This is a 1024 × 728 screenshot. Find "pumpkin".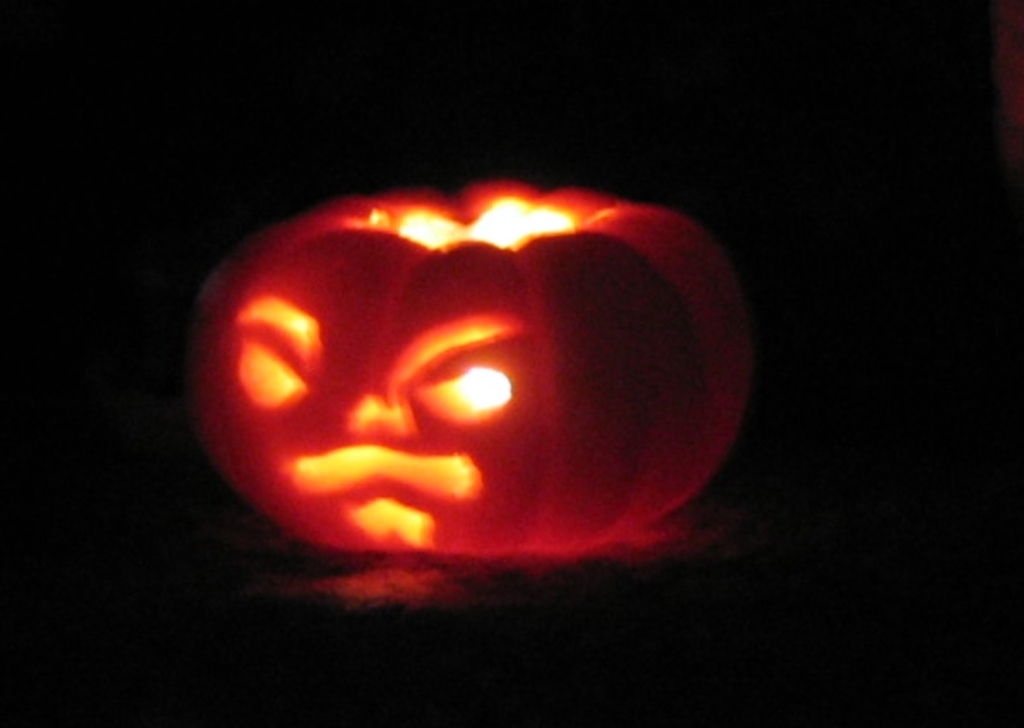
Bounding box: bbox=(178, 169, 761, 557).
